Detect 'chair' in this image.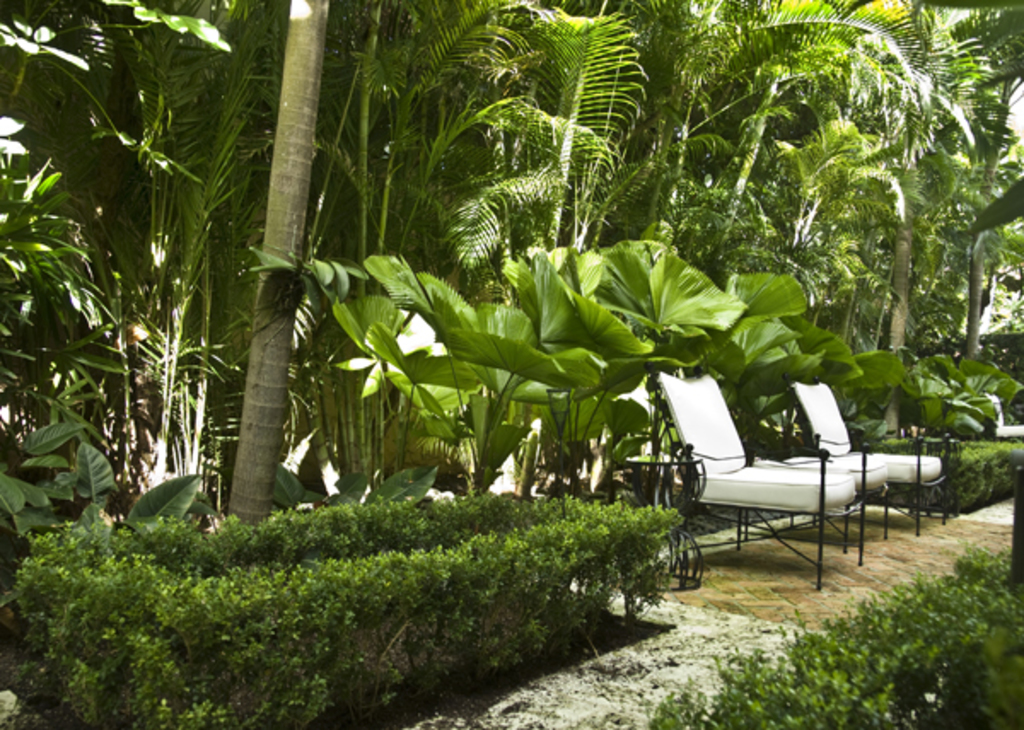
Detection: bbox=[790, 380, 945, 529].
